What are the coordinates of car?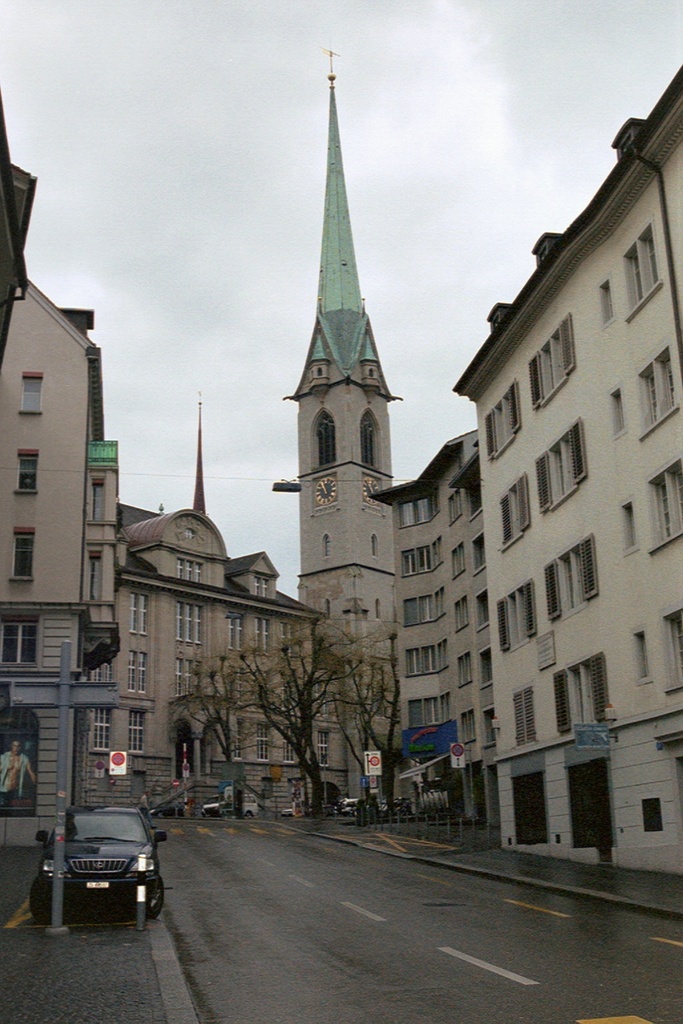
region(33, 807, 167, 926).
